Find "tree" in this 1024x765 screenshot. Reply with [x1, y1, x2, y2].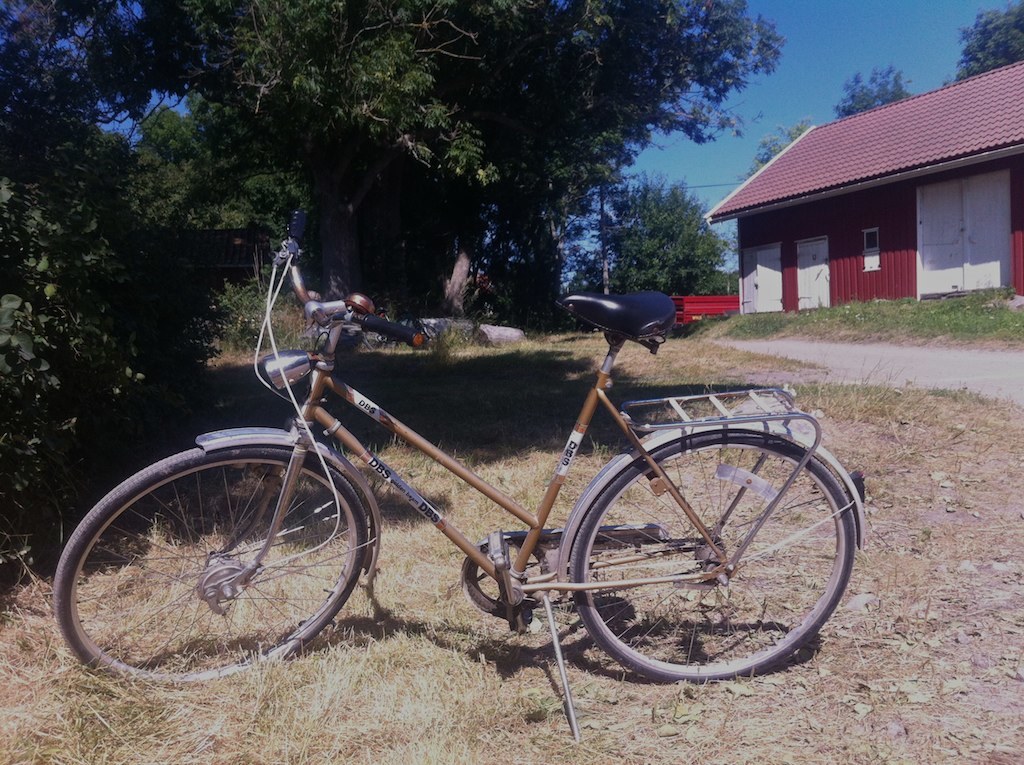
[197, 43, 814, 295].
